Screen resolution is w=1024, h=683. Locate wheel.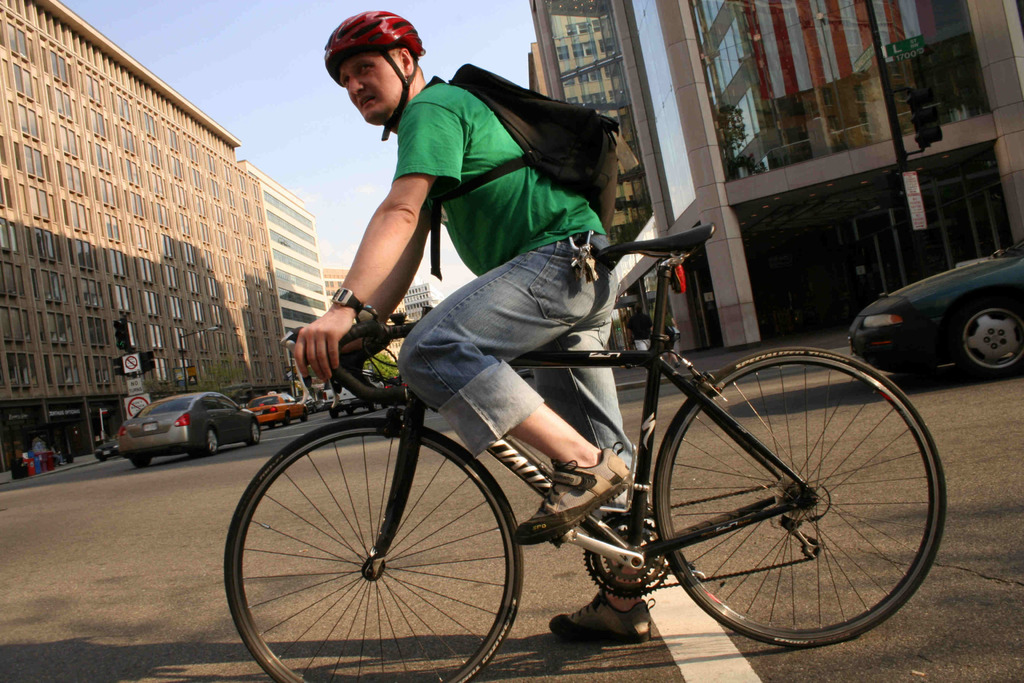
652,344,950,646.
